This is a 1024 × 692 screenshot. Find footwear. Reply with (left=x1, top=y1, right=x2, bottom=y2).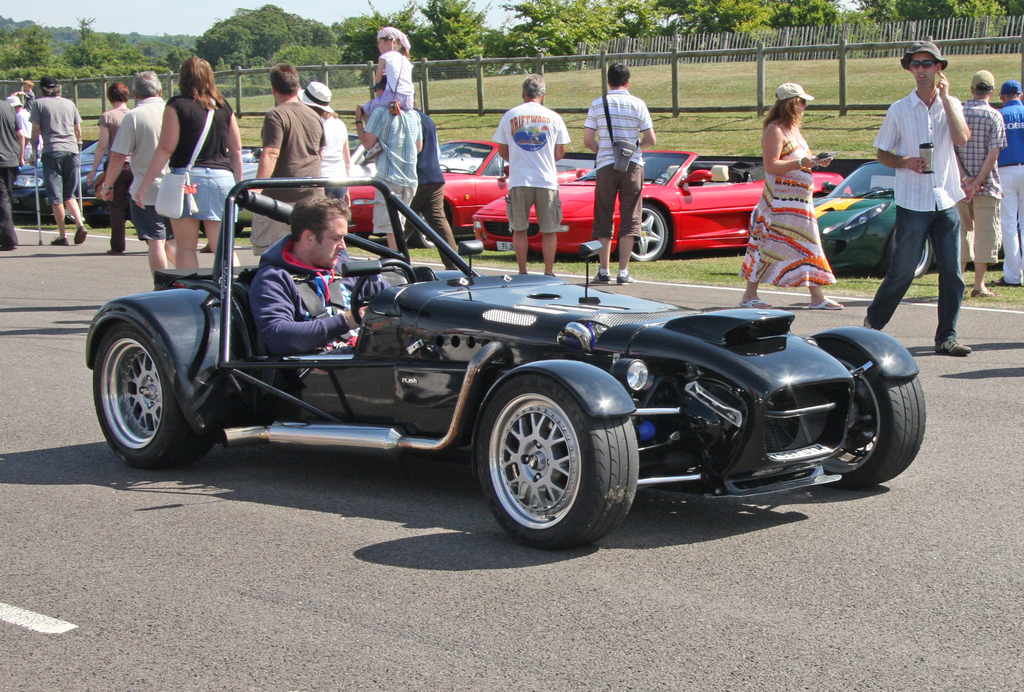
(left=586, top=271, right=612, bottom=285).
